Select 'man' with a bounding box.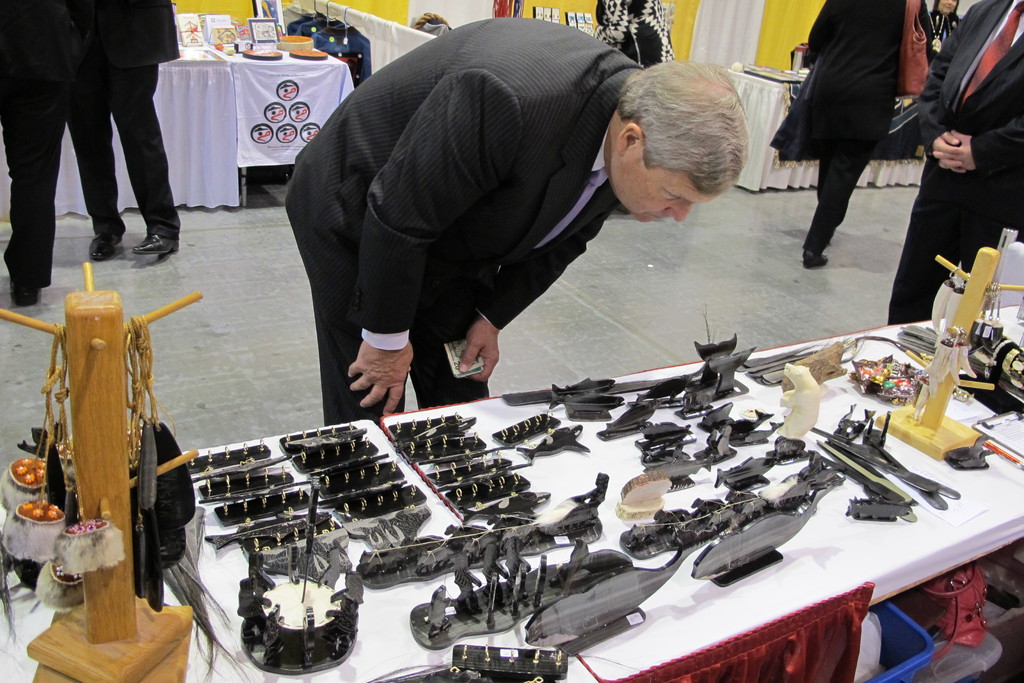
<region>268, 39, 842, 425</region>.
